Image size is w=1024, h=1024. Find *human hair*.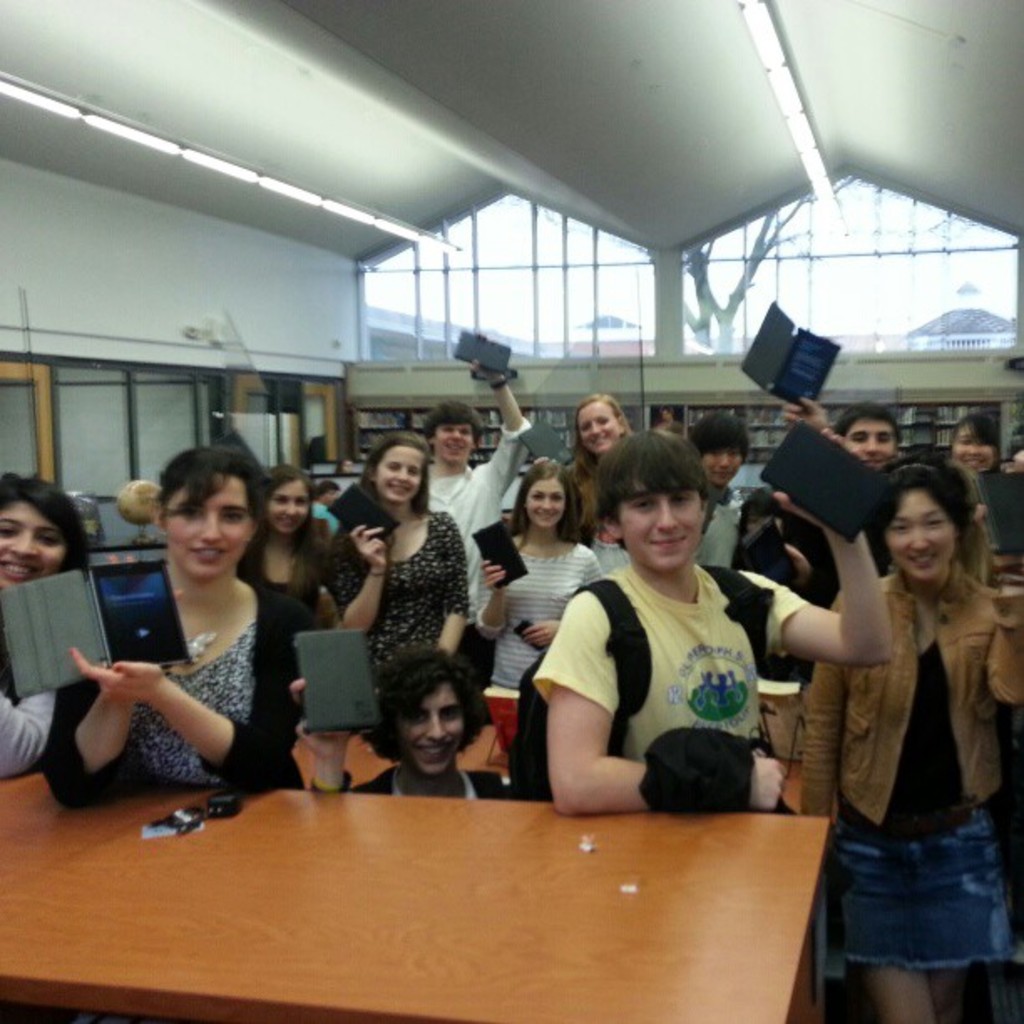
[860, 450, 975, 545].
